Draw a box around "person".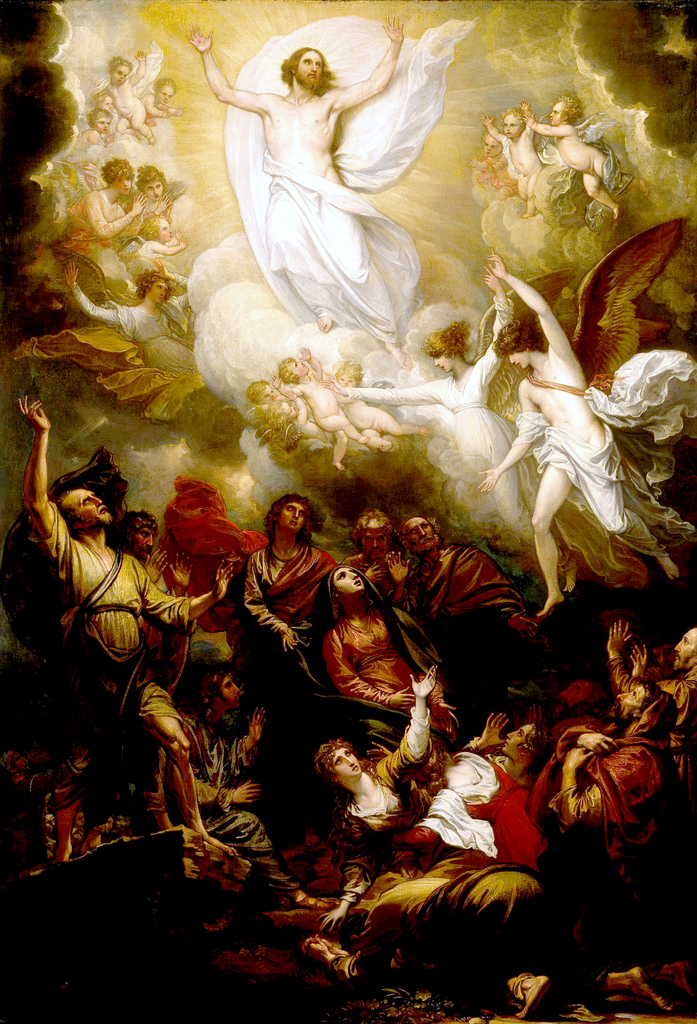
606 620 696 789.
